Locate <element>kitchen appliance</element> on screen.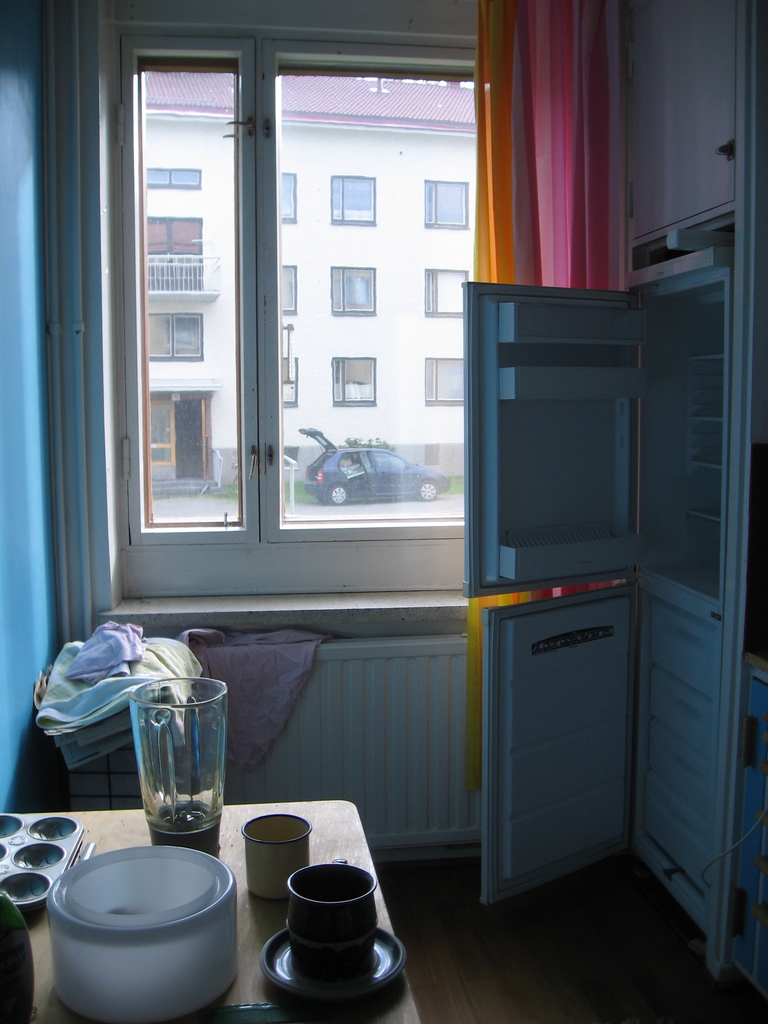
On screen at <region>248, 813, 309, 902</region>.
